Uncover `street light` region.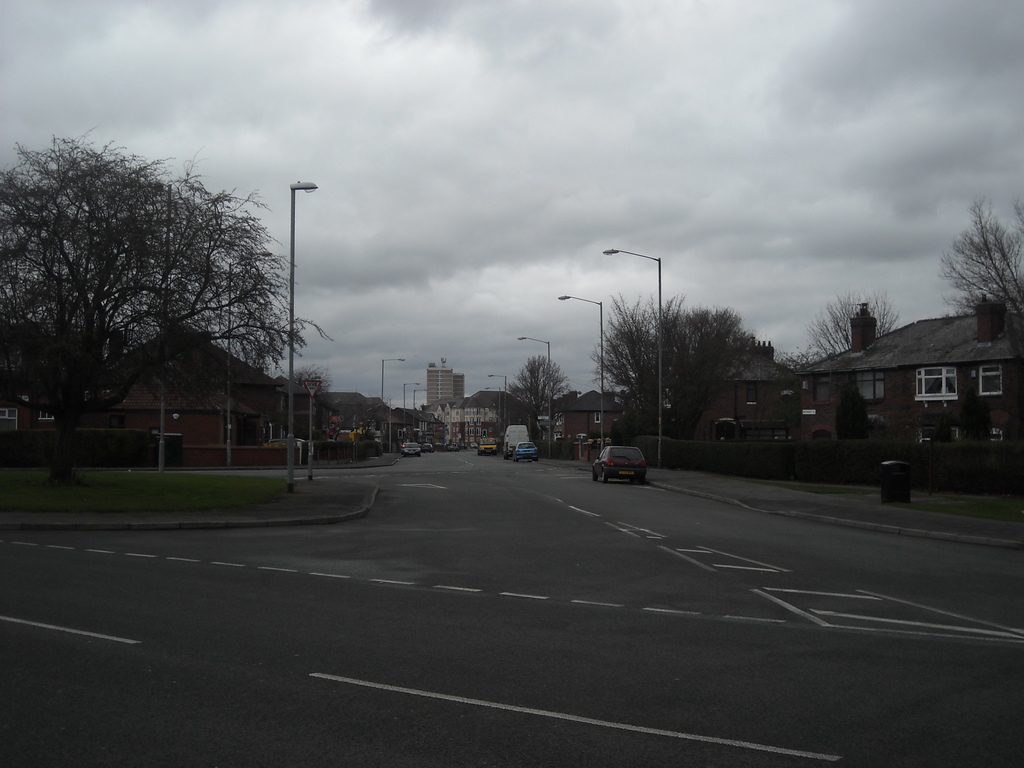
Uncovered: box(382, 355, 410, 435).
